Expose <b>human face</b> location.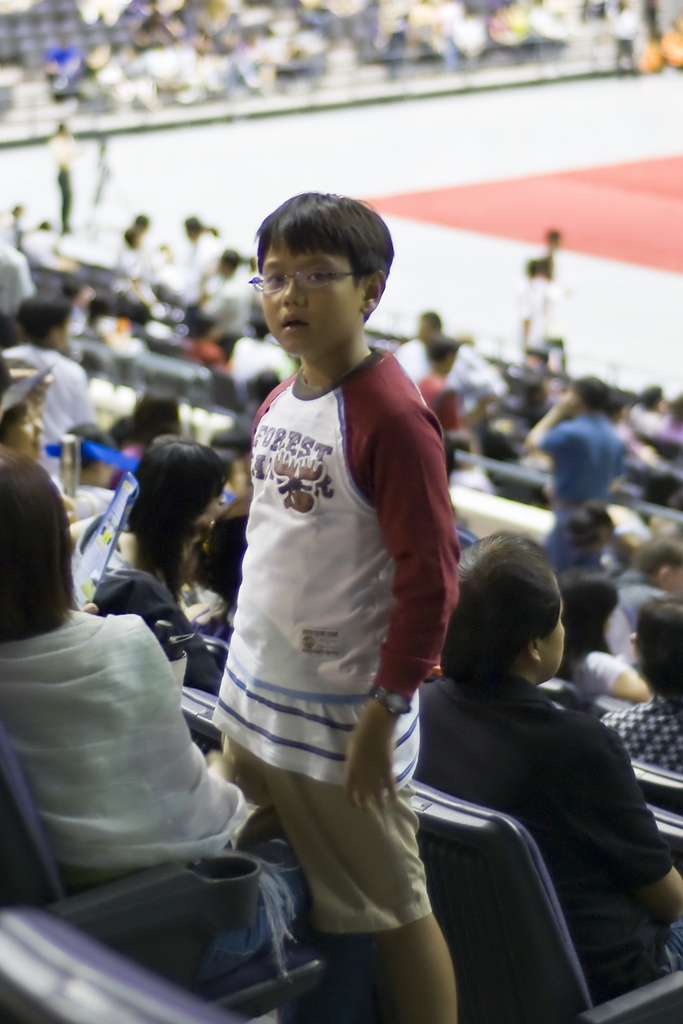
Exposed at 538/590/565/674.
